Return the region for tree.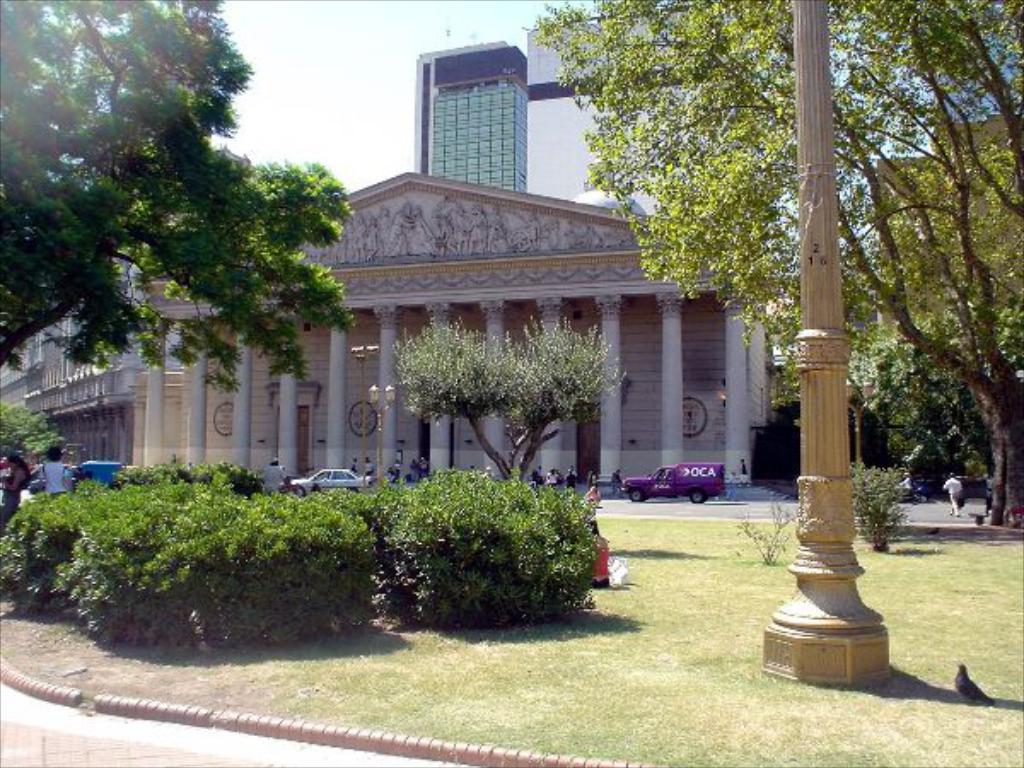
[0,0,353,393].
